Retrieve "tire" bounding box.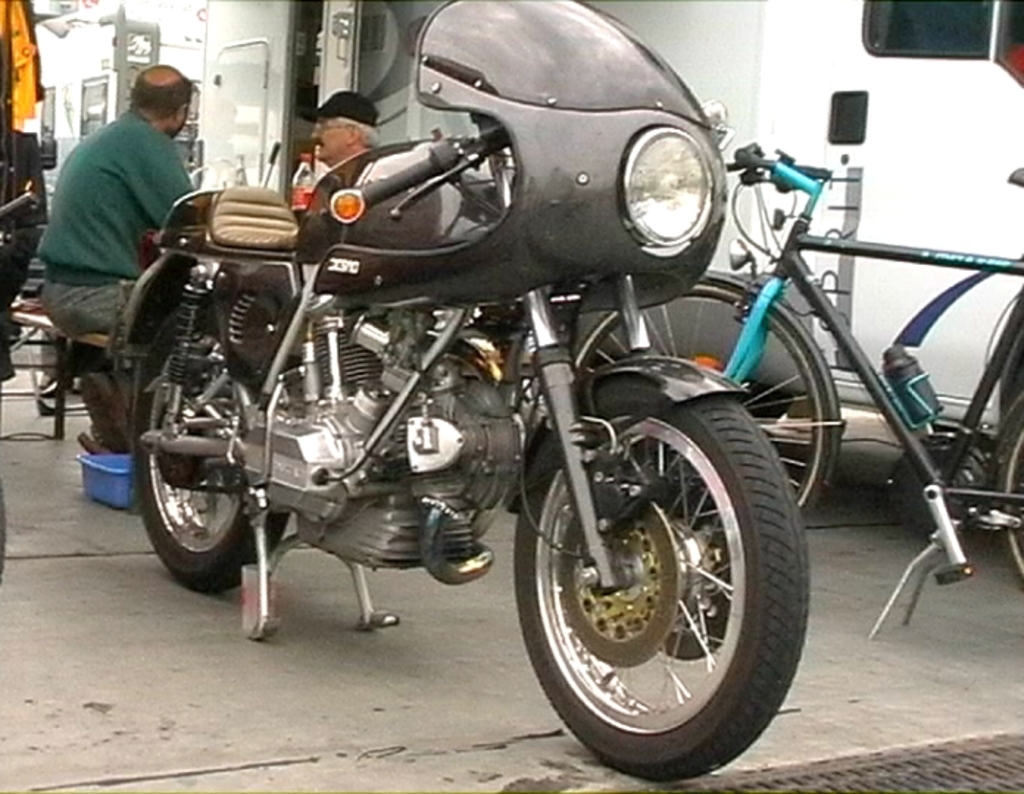
Bounding box: 1000:403:1023:584.
